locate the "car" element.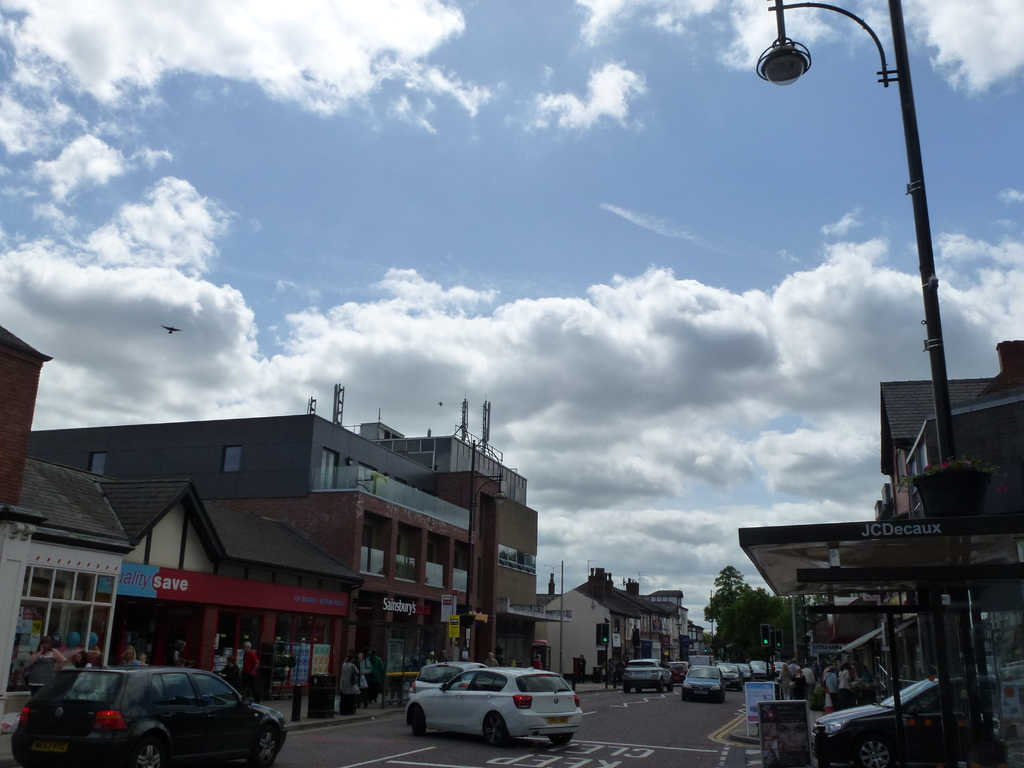
Element bbox: l=668, t=660, r=694, b=682.
